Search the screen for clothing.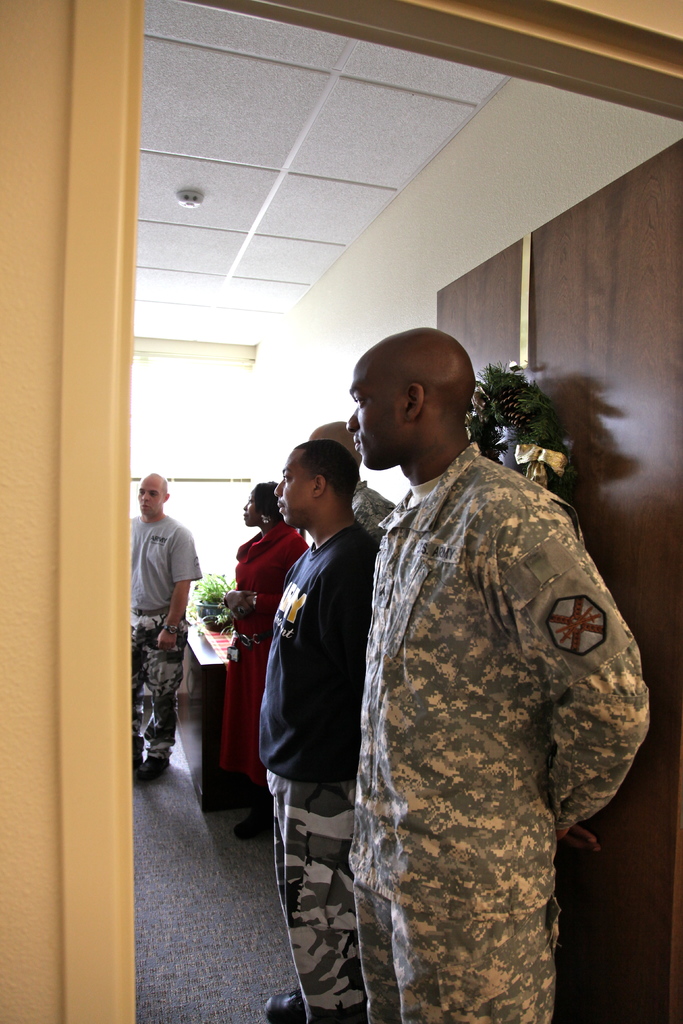
Found at crop(260, 520, 384, 1022).
